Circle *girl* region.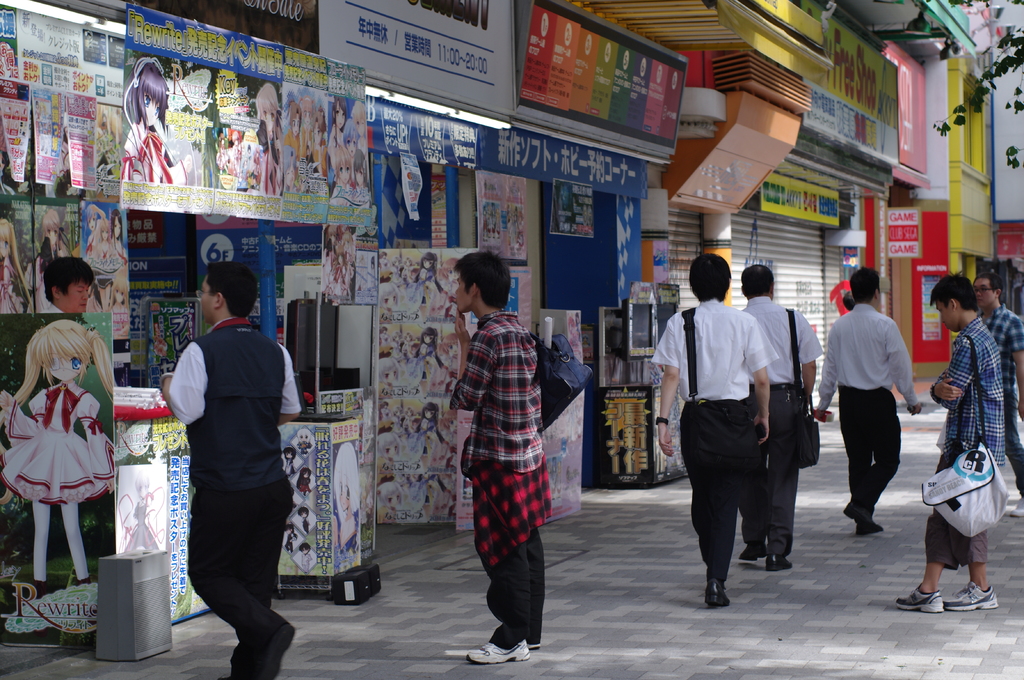
Region: (125, 47, 374, 203).
